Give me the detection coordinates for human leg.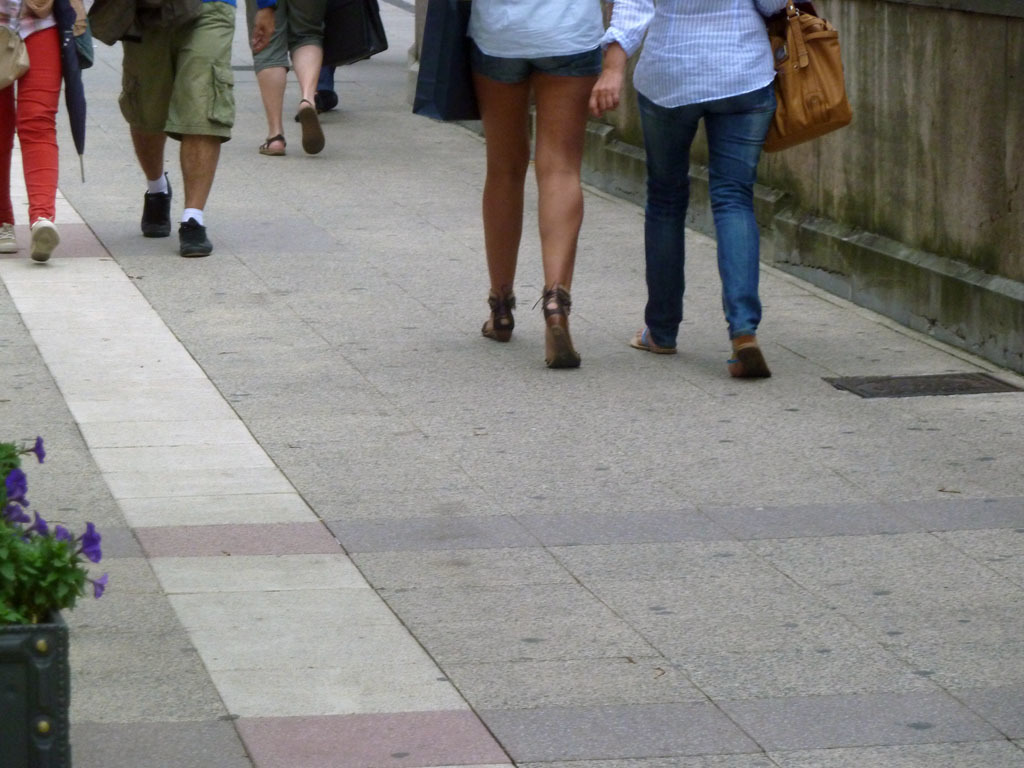
[701,76,779,380].
